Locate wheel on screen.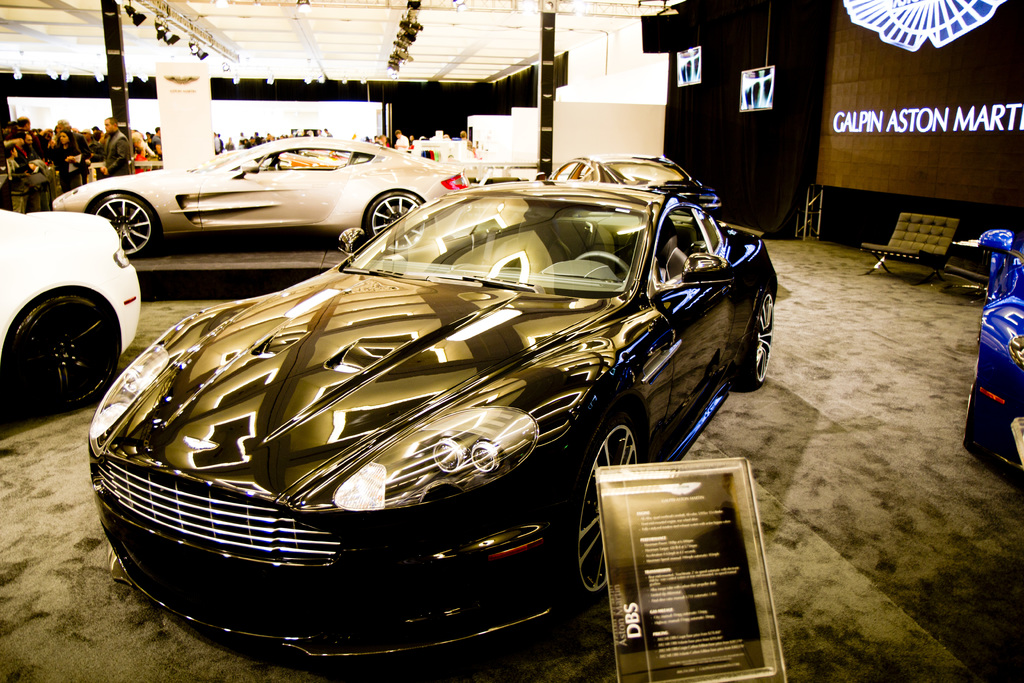
On screen at <region>367, 190, 430, 254</region>.
